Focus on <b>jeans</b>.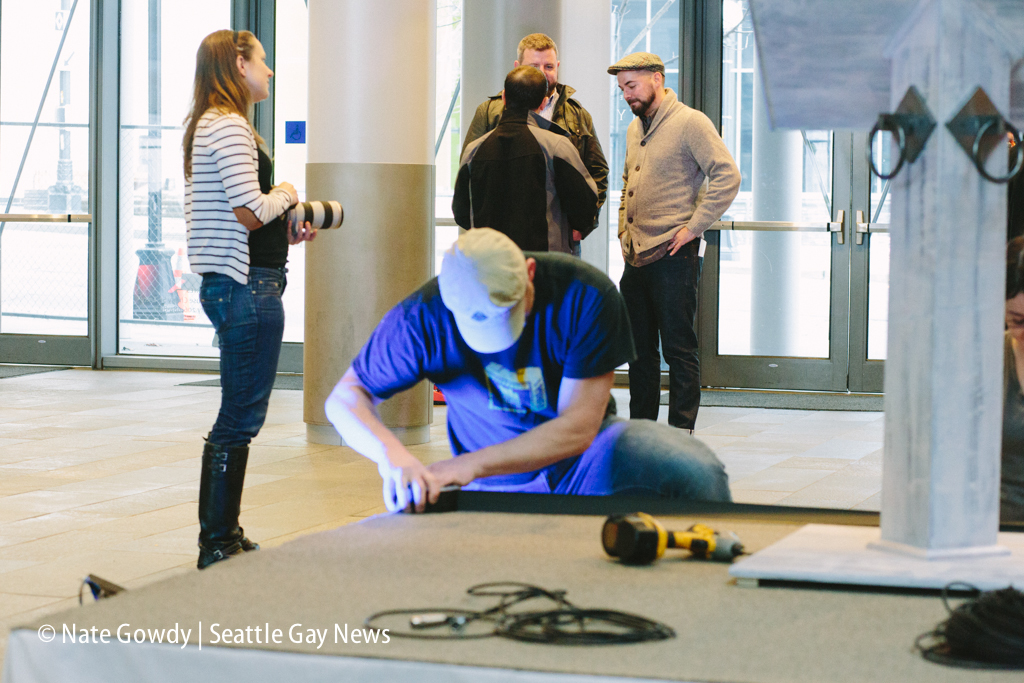
Focused at BBox(479, 414, 732, 501).
